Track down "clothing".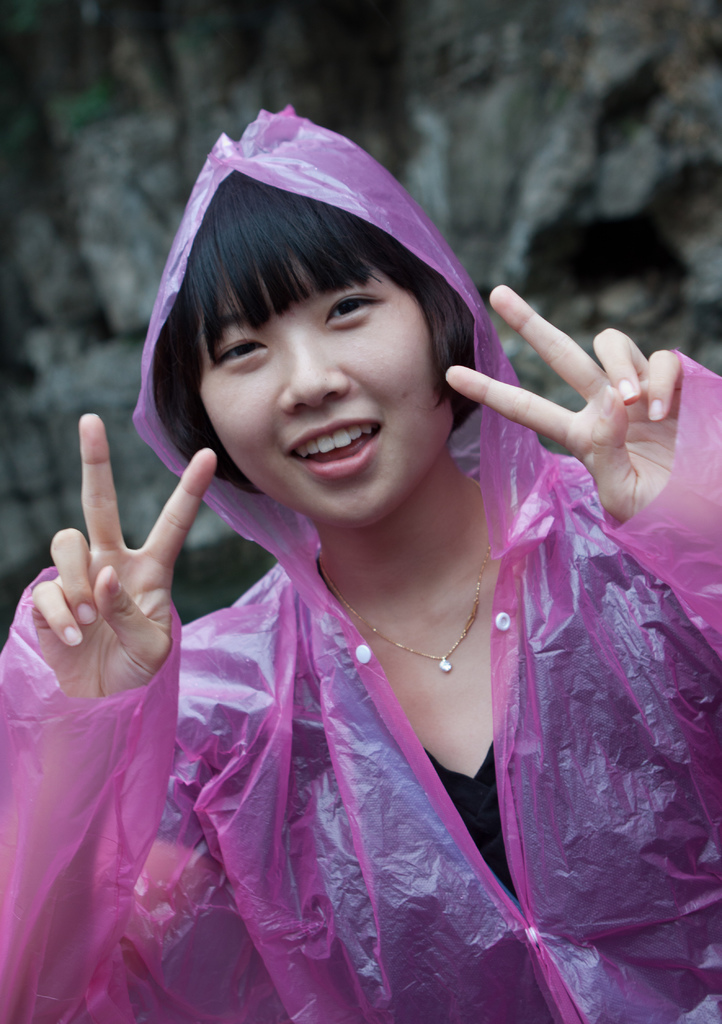
Tracked to bbox(0, 96, 721, 1022).
